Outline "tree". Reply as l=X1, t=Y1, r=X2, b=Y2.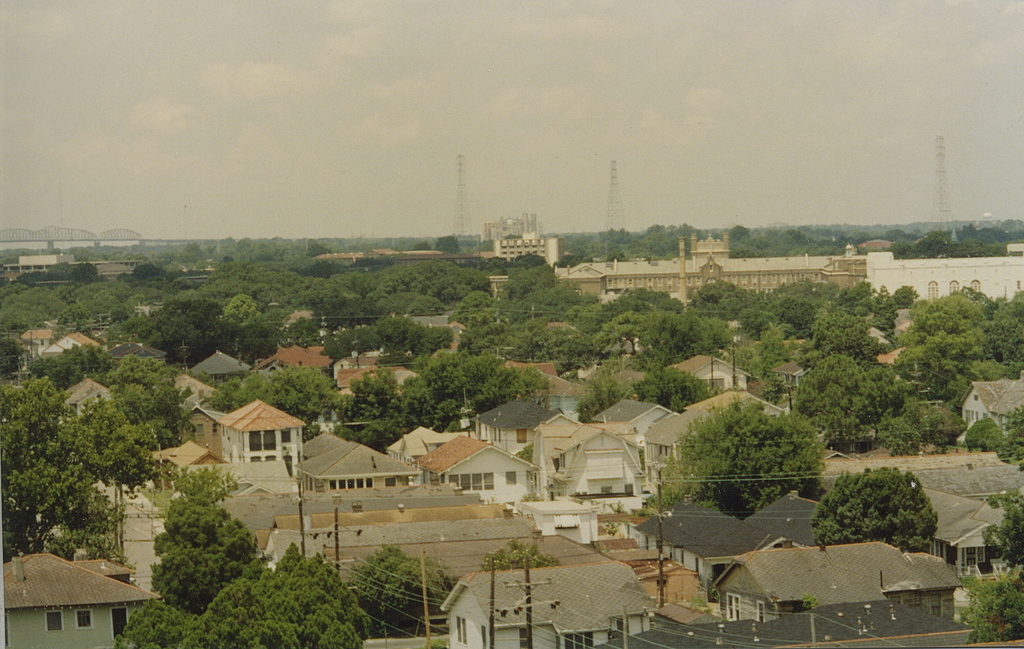
l=0, t=337, r=20, b=373.
